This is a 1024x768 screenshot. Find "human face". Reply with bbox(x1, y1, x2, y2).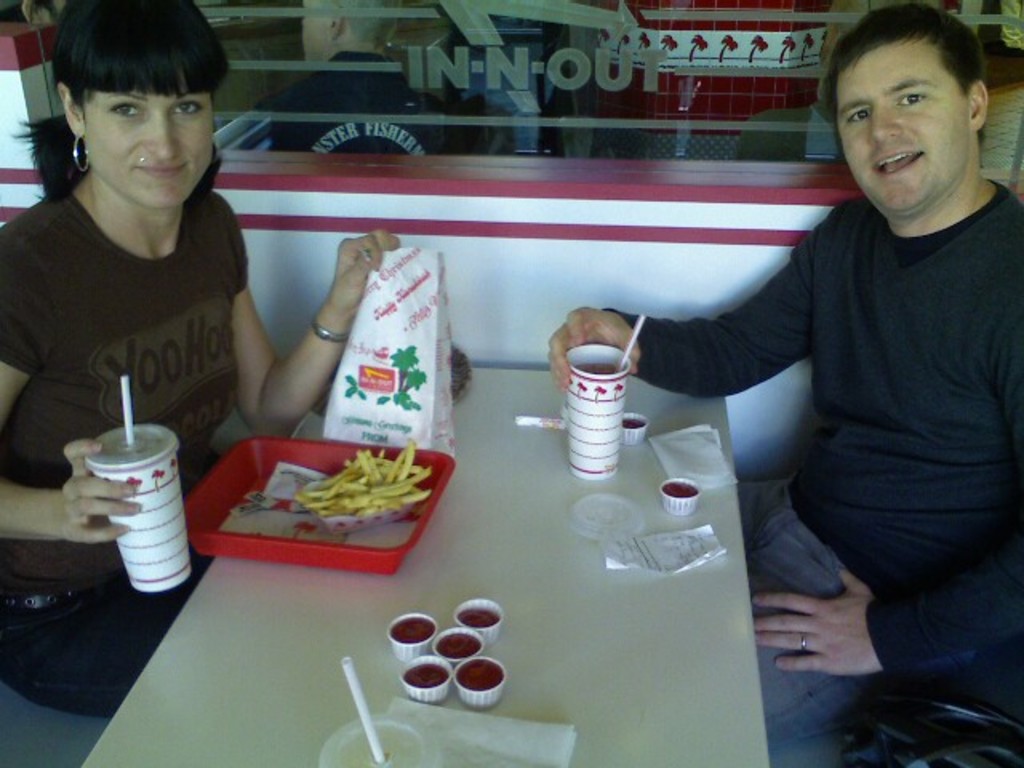
bbox(832, 45, 966, 213).
